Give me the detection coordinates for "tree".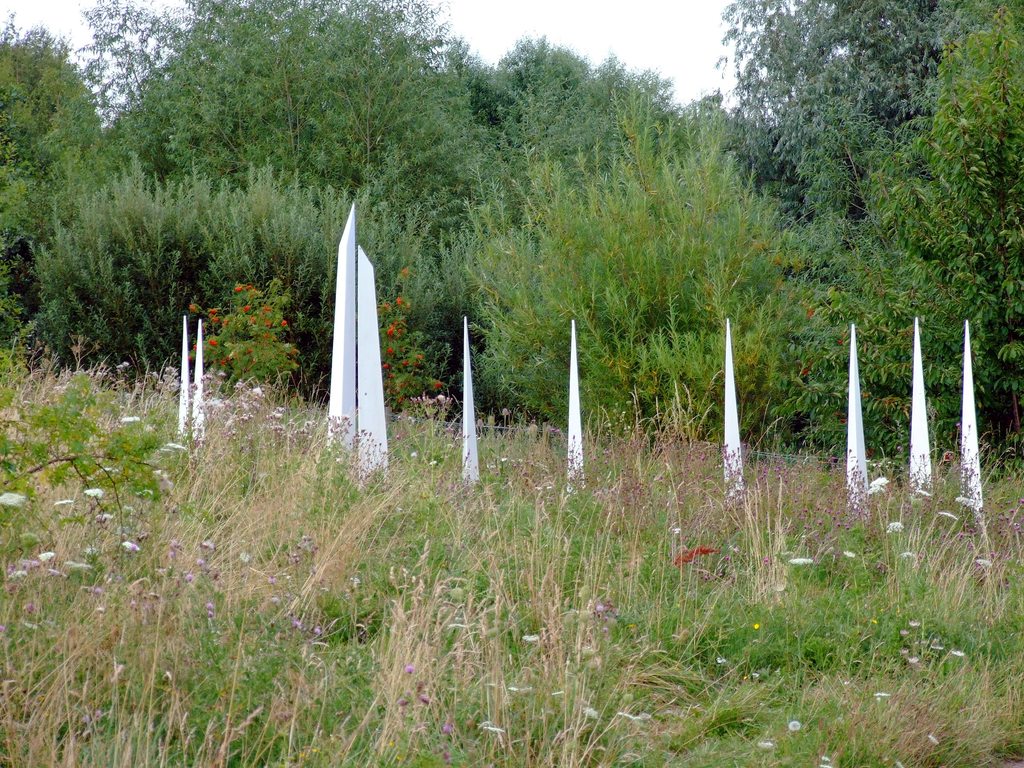
bbox=[453, 72, 810, 440].
